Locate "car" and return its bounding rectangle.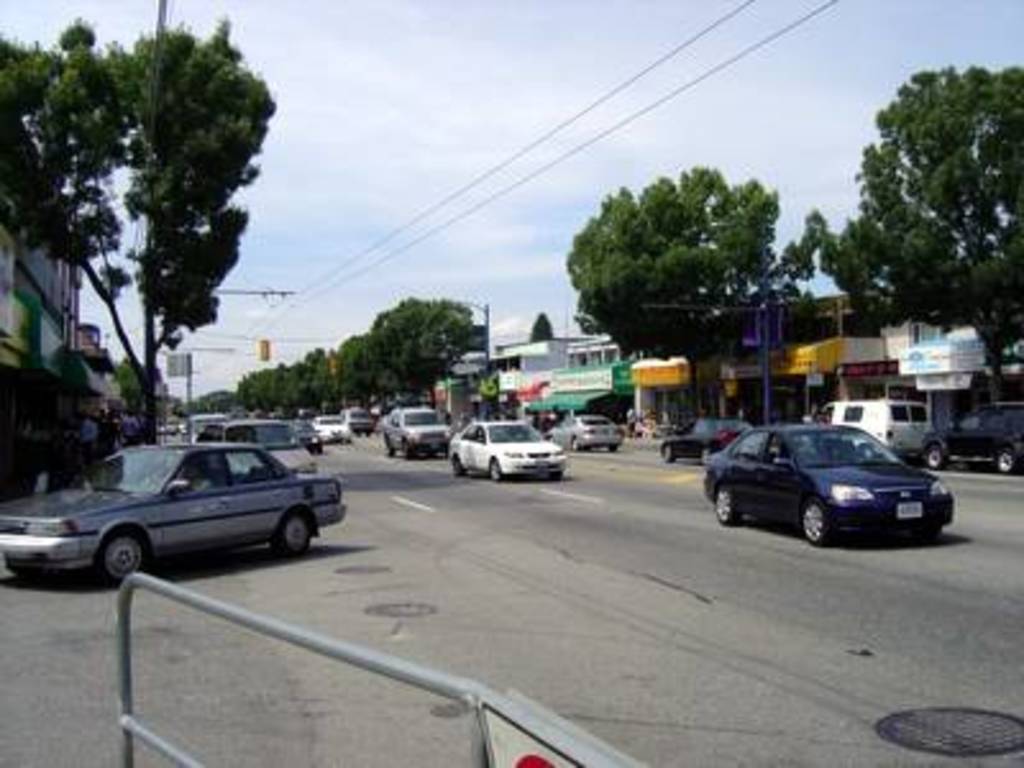
{"left": 543, "top": 412, "right": 627, "bottom": 456}.
